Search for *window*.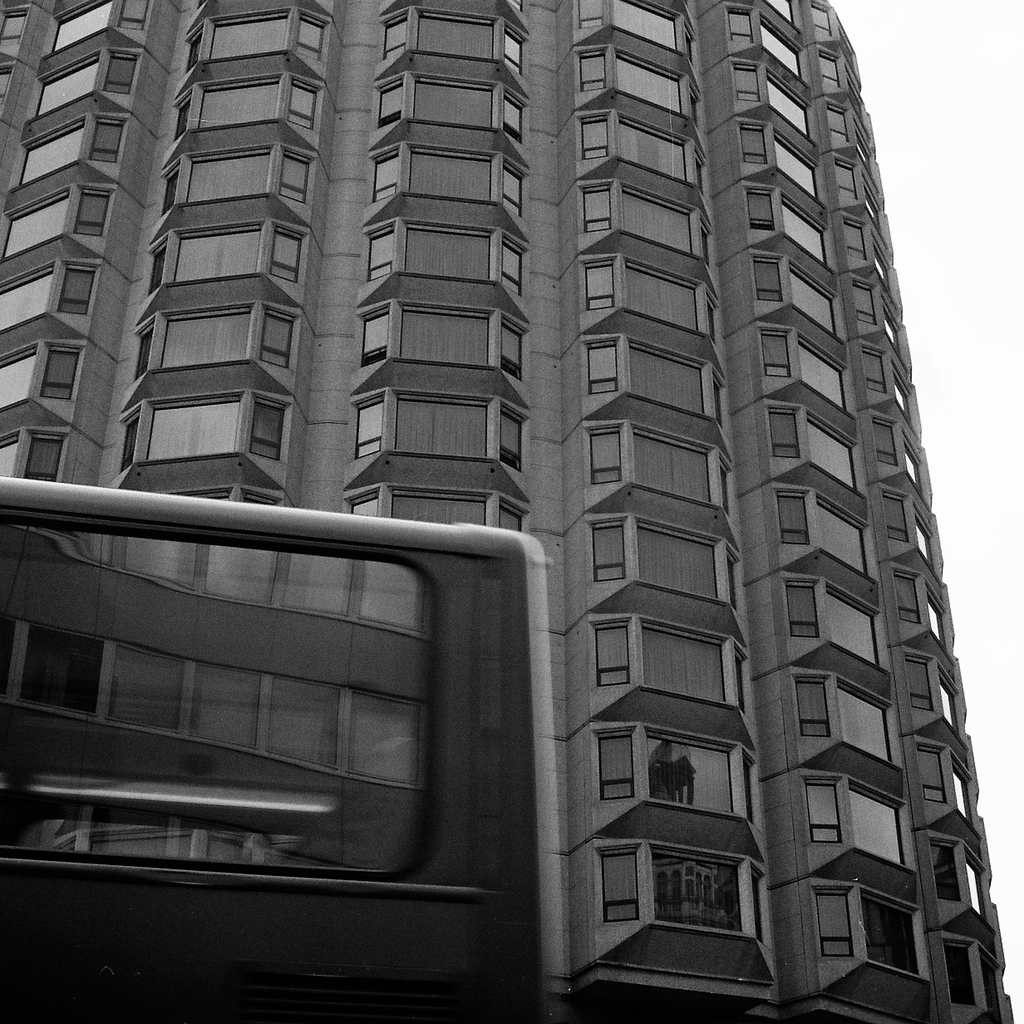
Found at [593, 529, 739, 614].
